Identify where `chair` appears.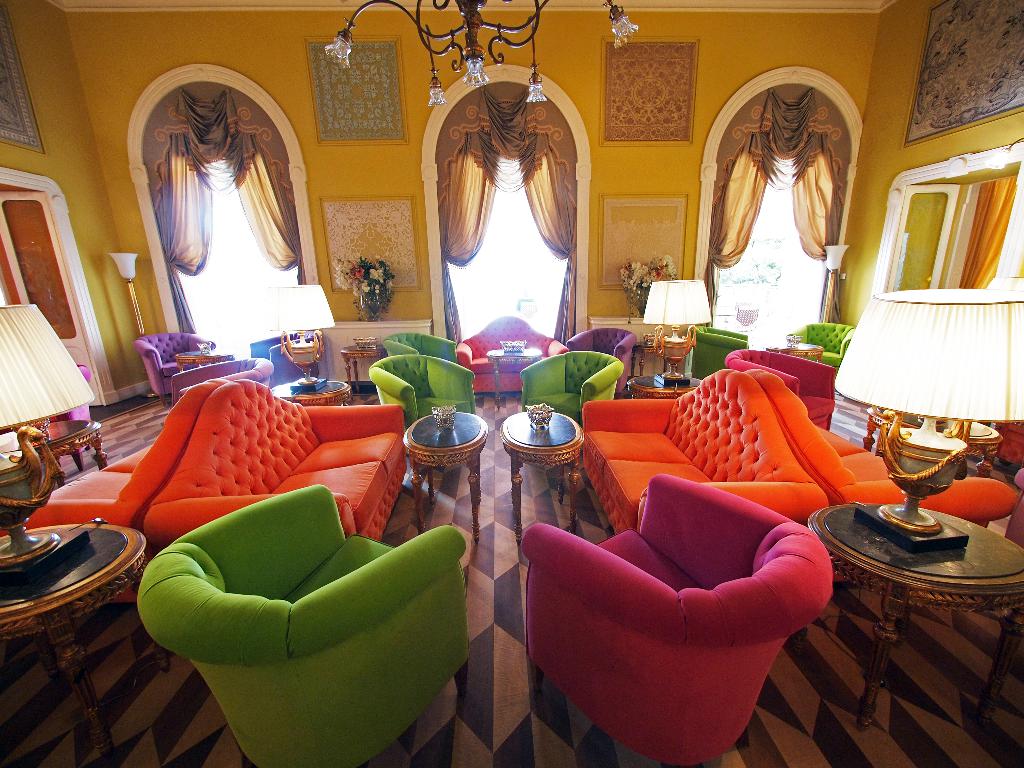
Appears at left=723, top=351, right=837, bottom=430.
